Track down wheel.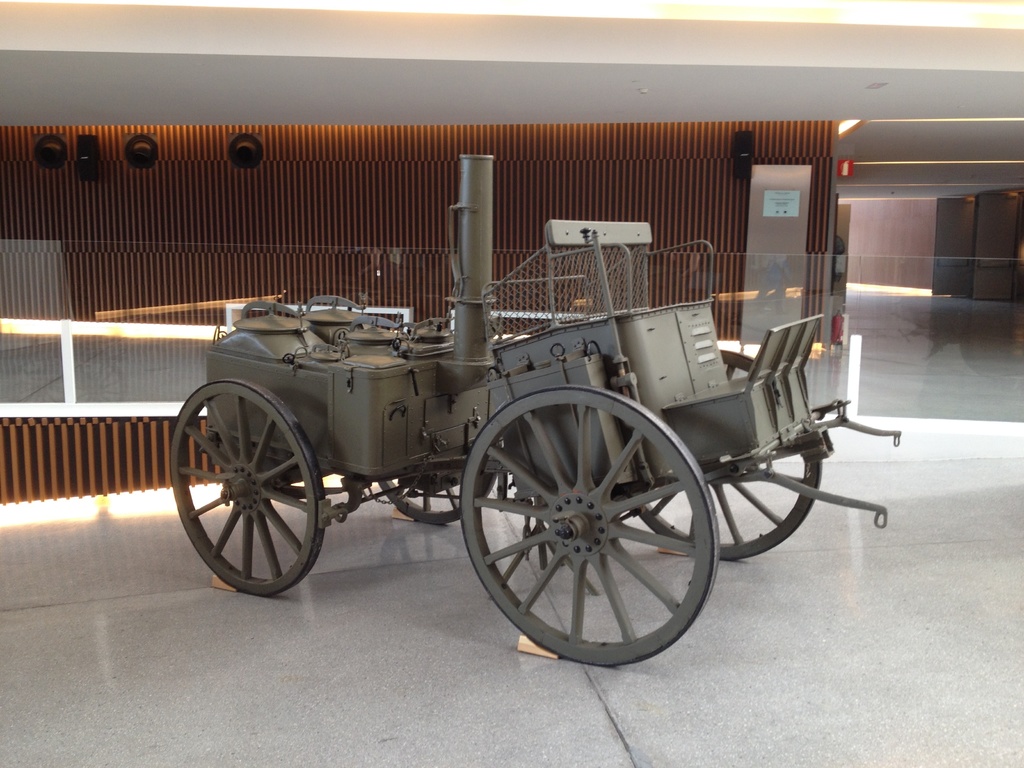
Tracked to bbox(172, 381, 326, 596).
